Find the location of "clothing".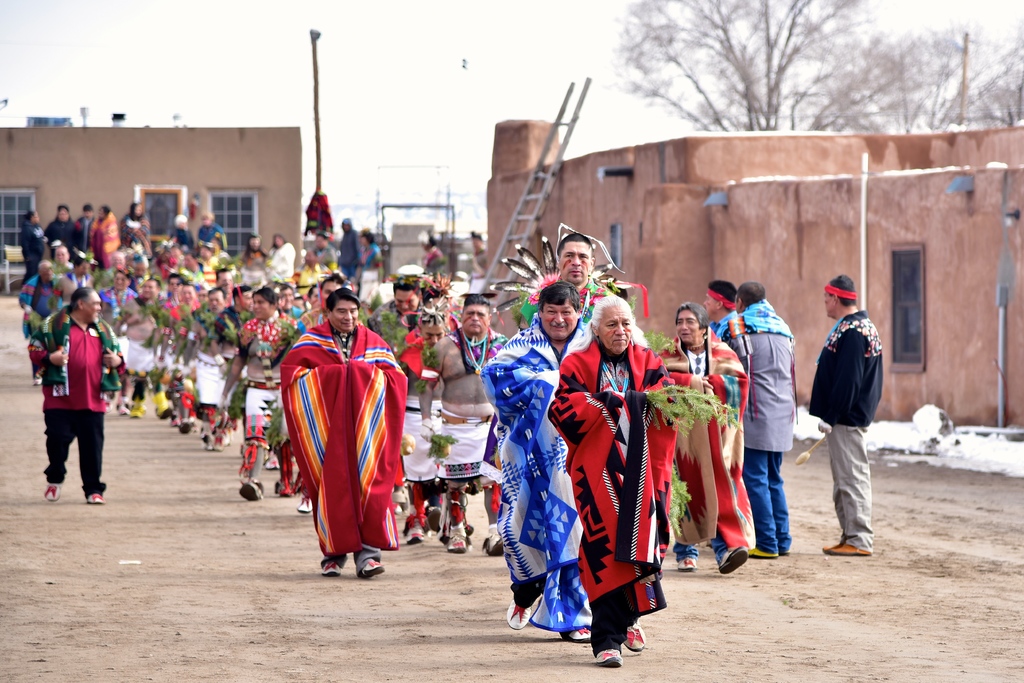
Location: 195,352,237,415.
